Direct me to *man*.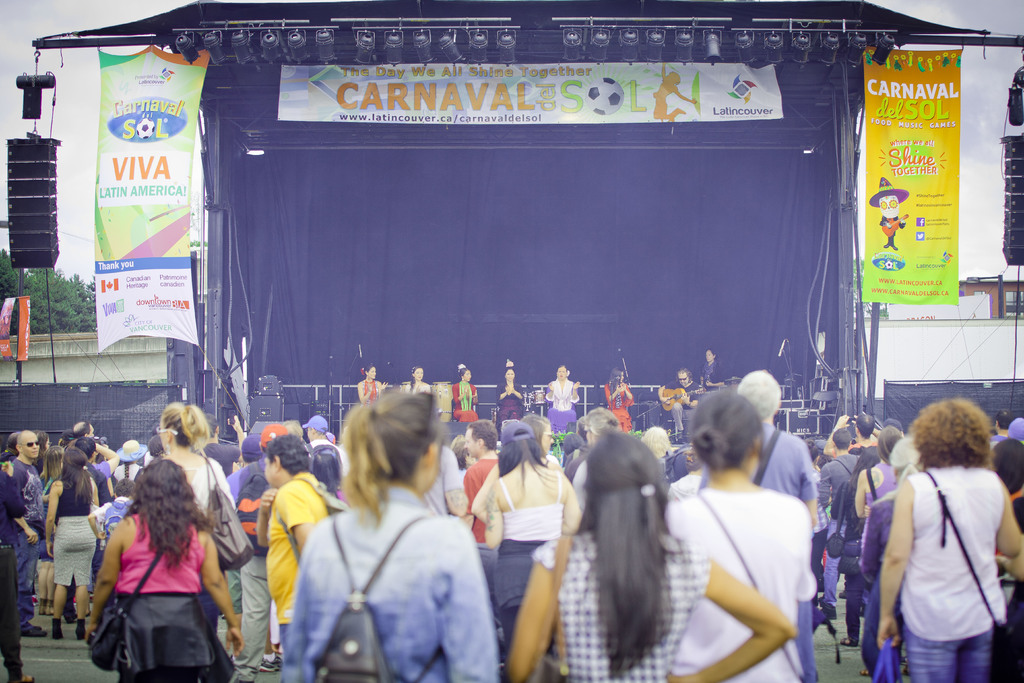
Direction: rect(461, 415, 496, 563).
